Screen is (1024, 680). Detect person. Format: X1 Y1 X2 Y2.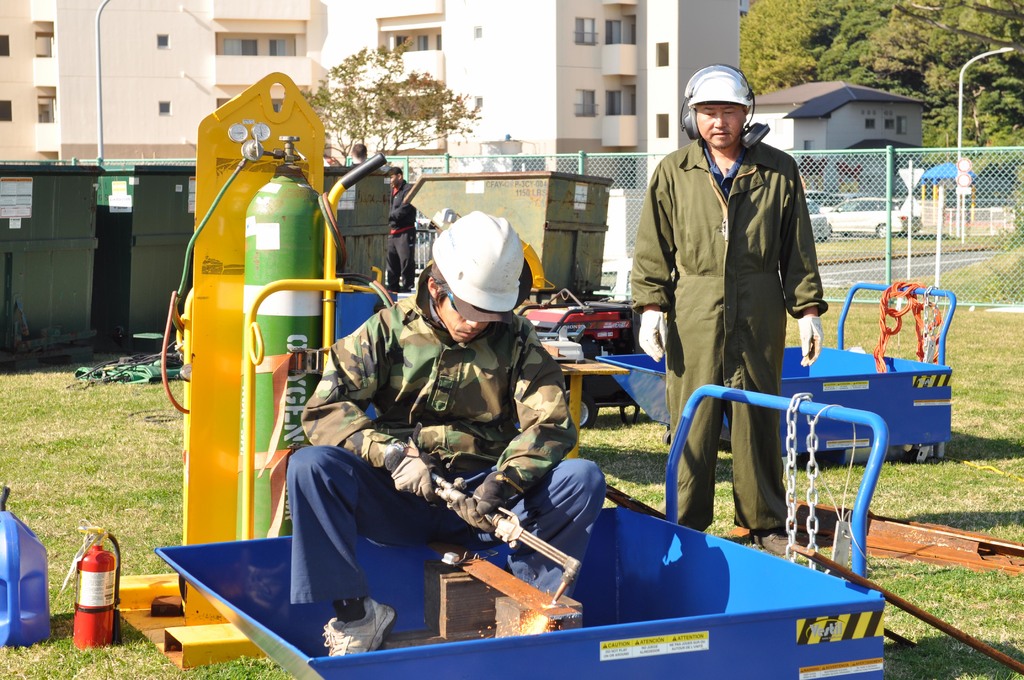
346 143 368 166.
